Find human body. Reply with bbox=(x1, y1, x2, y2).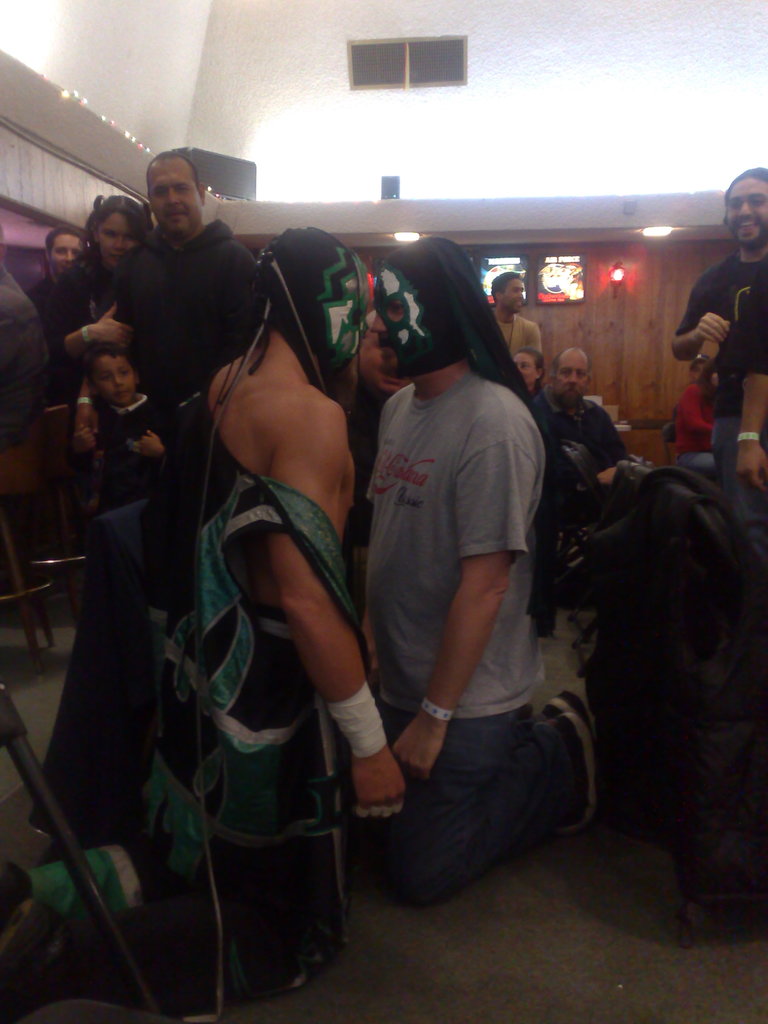
bbox=(168, 257, 437, 969).
